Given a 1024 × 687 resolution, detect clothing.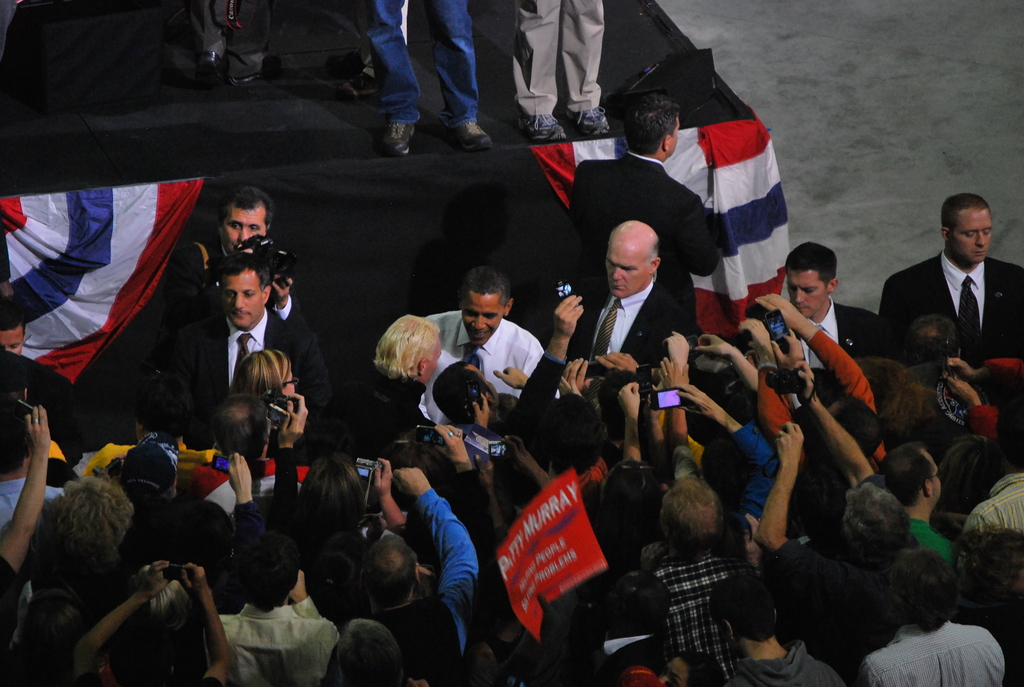
x1=361, y1=0, x2=483, y2=127.
